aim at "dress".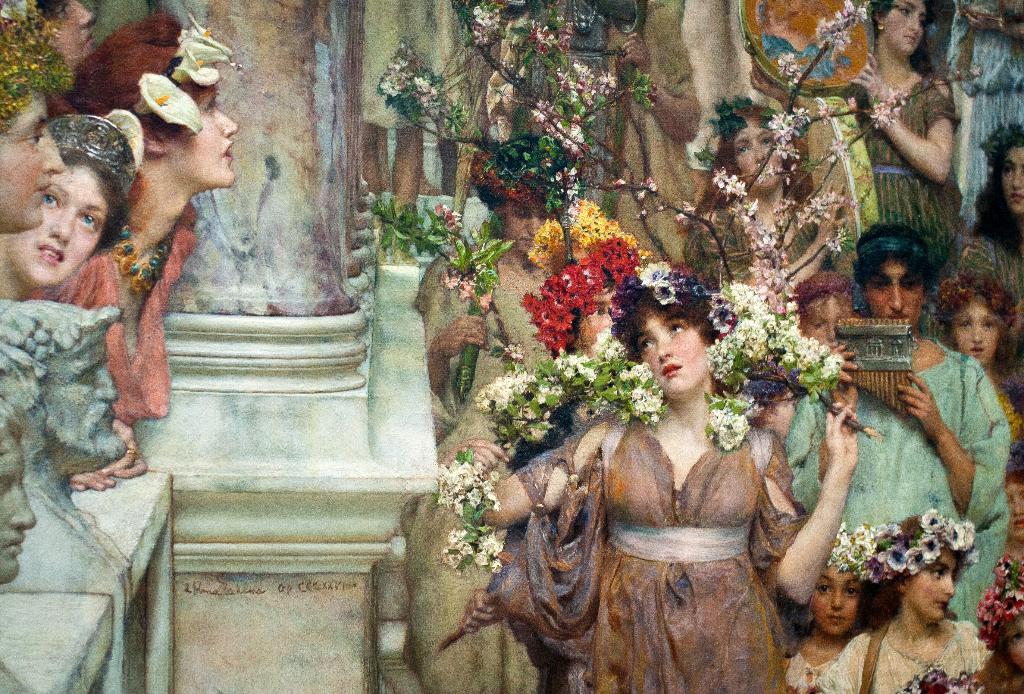
Aimed at BBox(801, 624, 1002, 693).
